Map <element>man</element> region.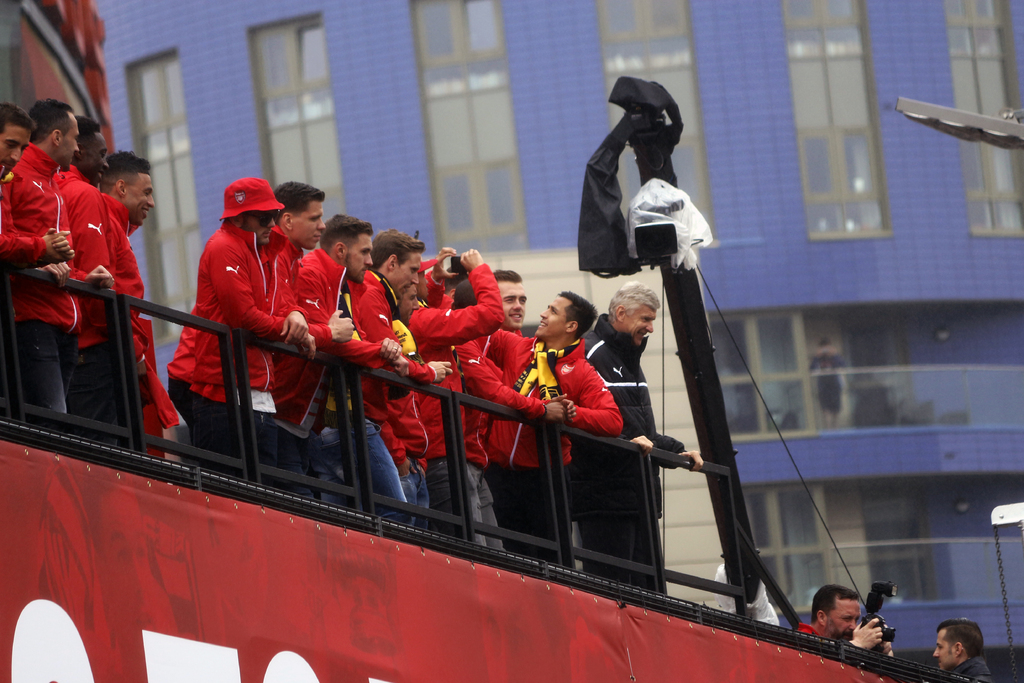
Mapped to <bbox>93, 140, 187, 472</bbox>.
